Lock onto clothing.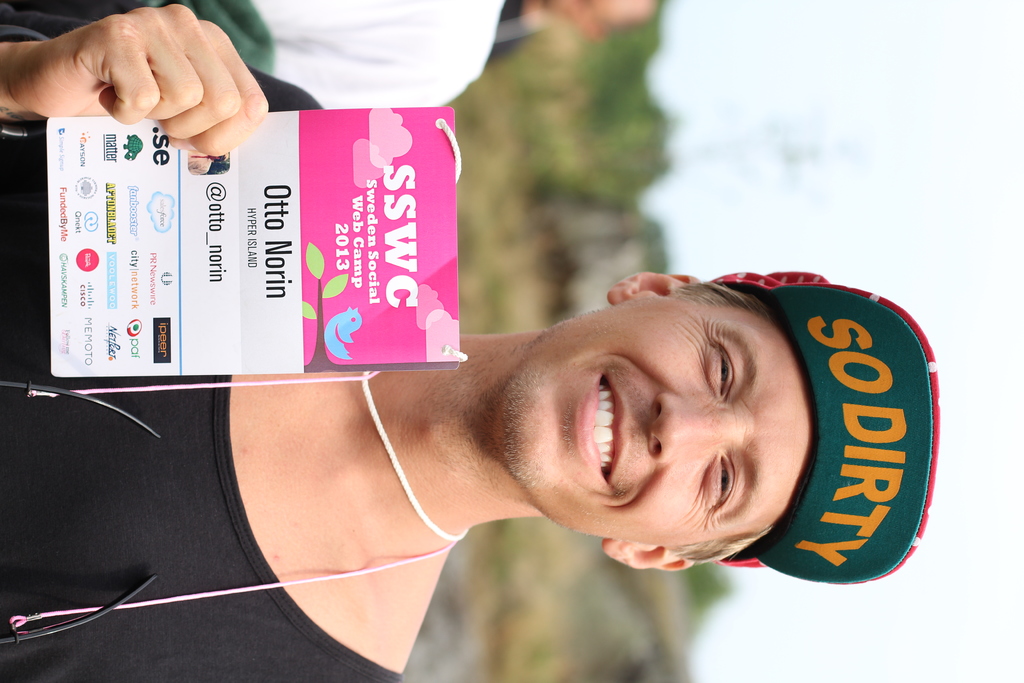
Locked: rect(0, 0, 403, 679).
